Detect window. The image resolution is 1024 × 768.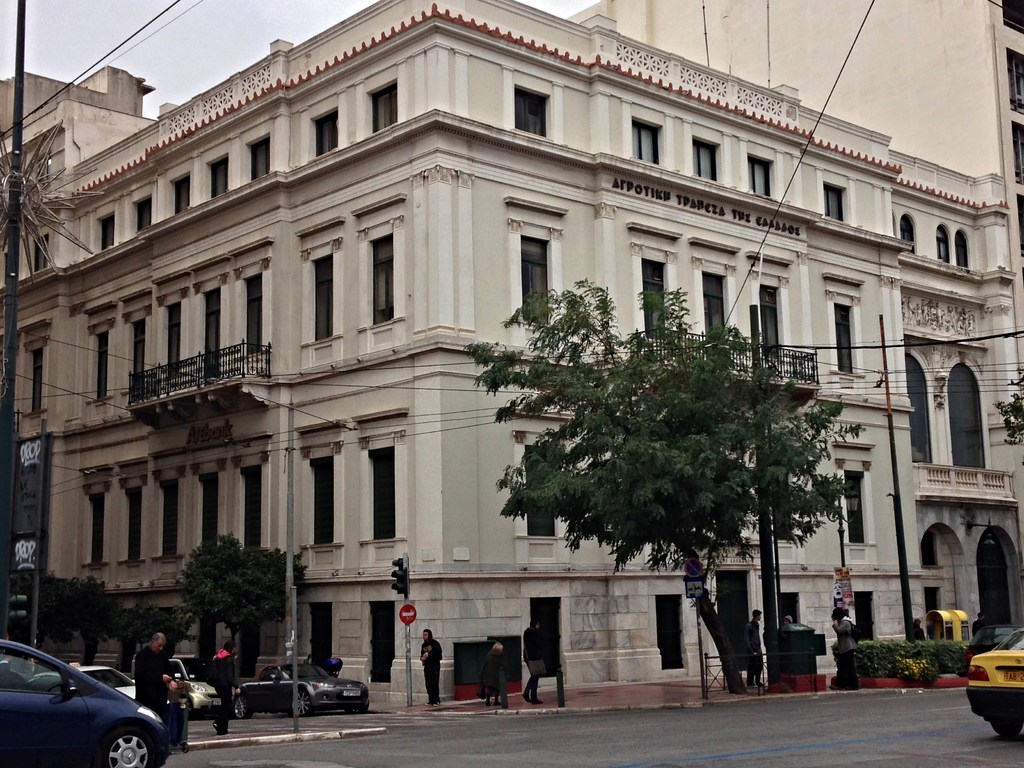
bbox(25, 350, 41, 420).
